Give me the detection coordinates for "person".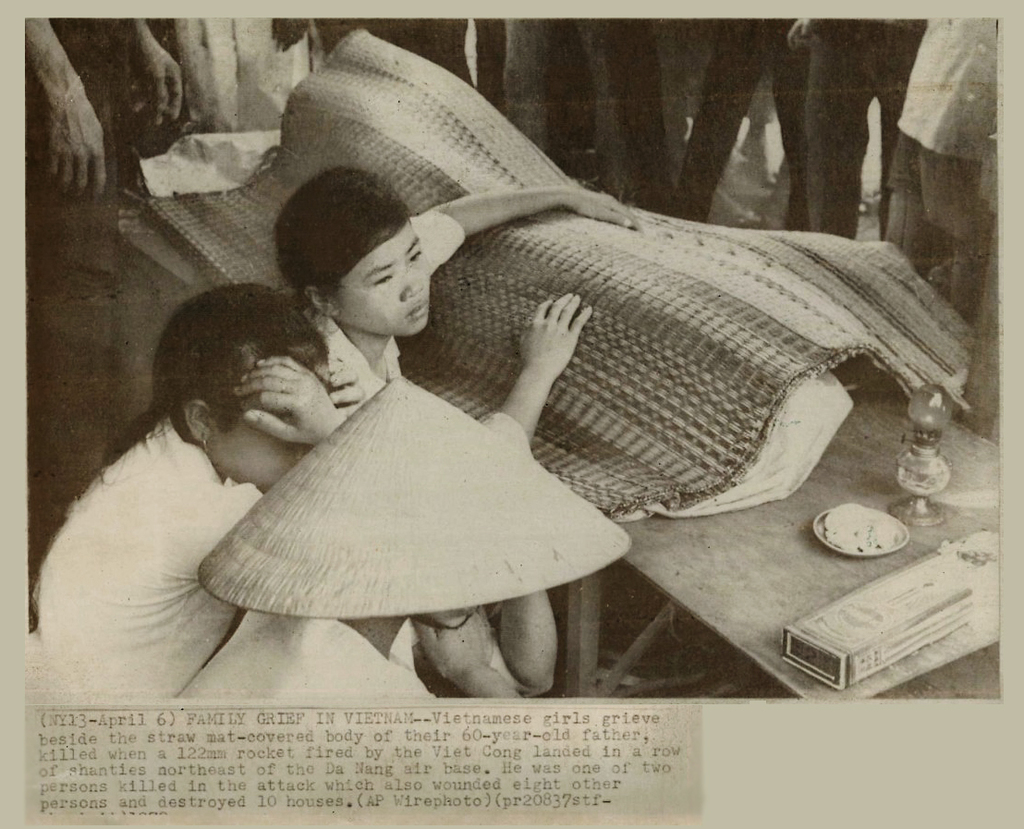
(269, 165, 632, 701).
